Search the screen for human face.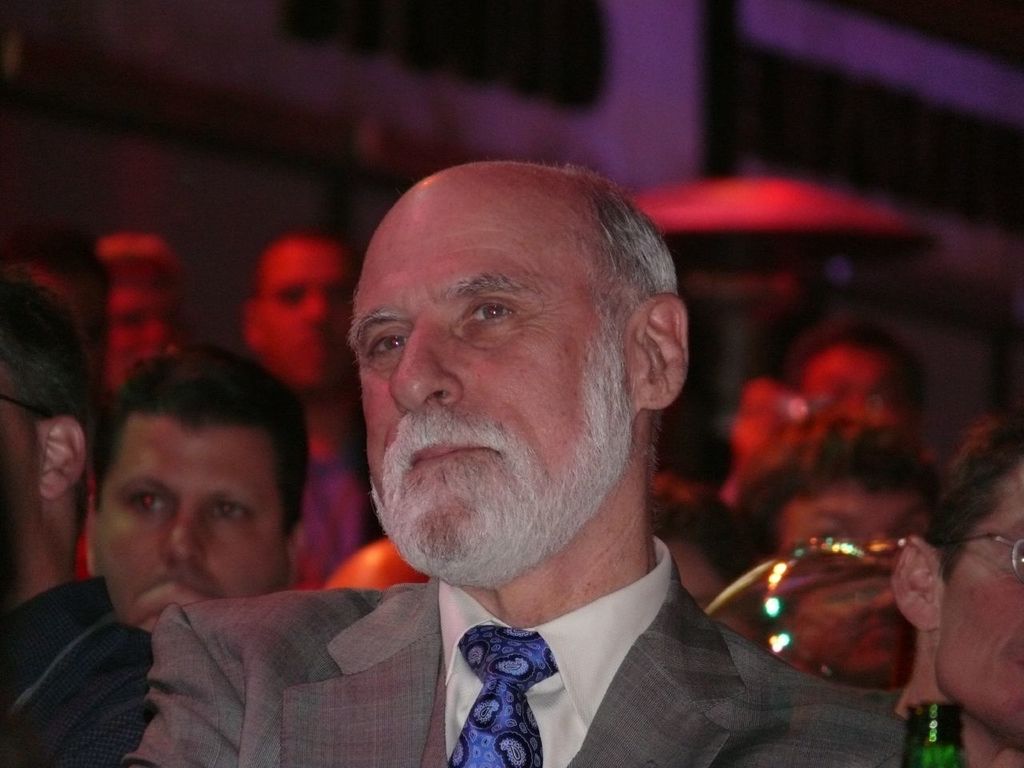
Found at <bbox>301, 437, 367, 570</bbox>.
